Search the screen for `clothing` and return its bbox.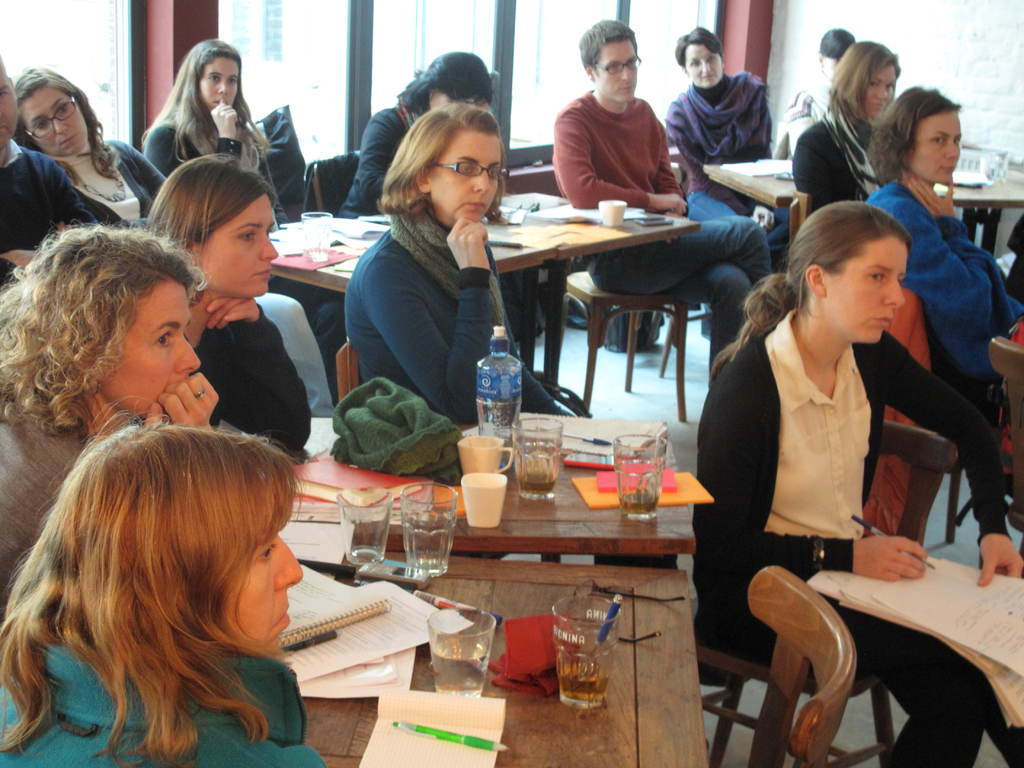
Found: [326, 373, 476, 498].
